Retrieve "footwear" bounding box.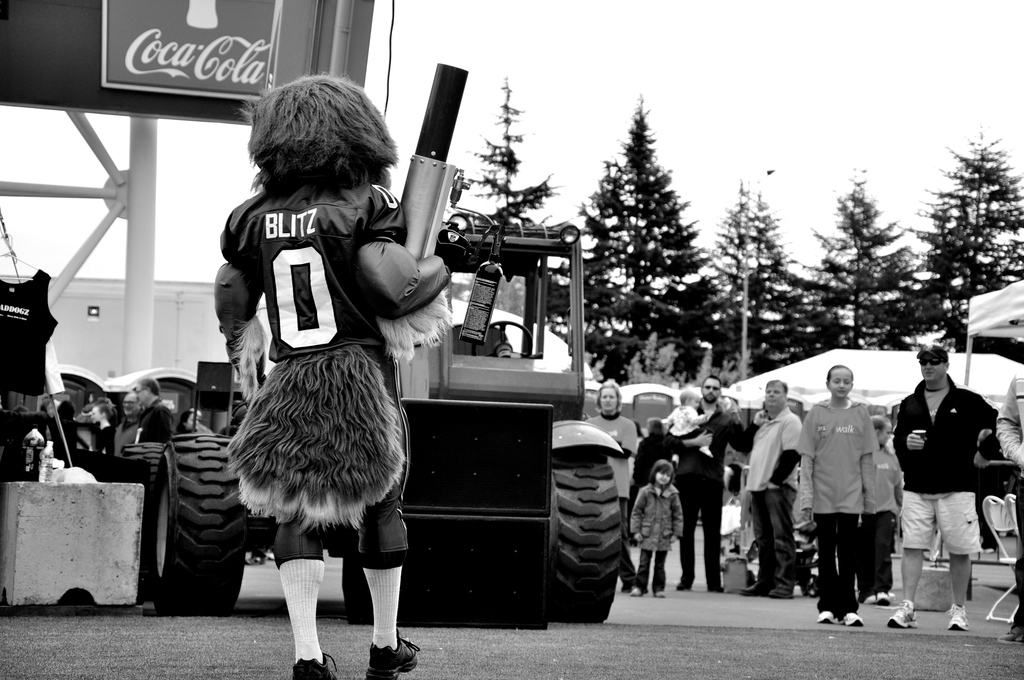
Bounding box: [x1=883, y1=604, x2=920, y2=626].
